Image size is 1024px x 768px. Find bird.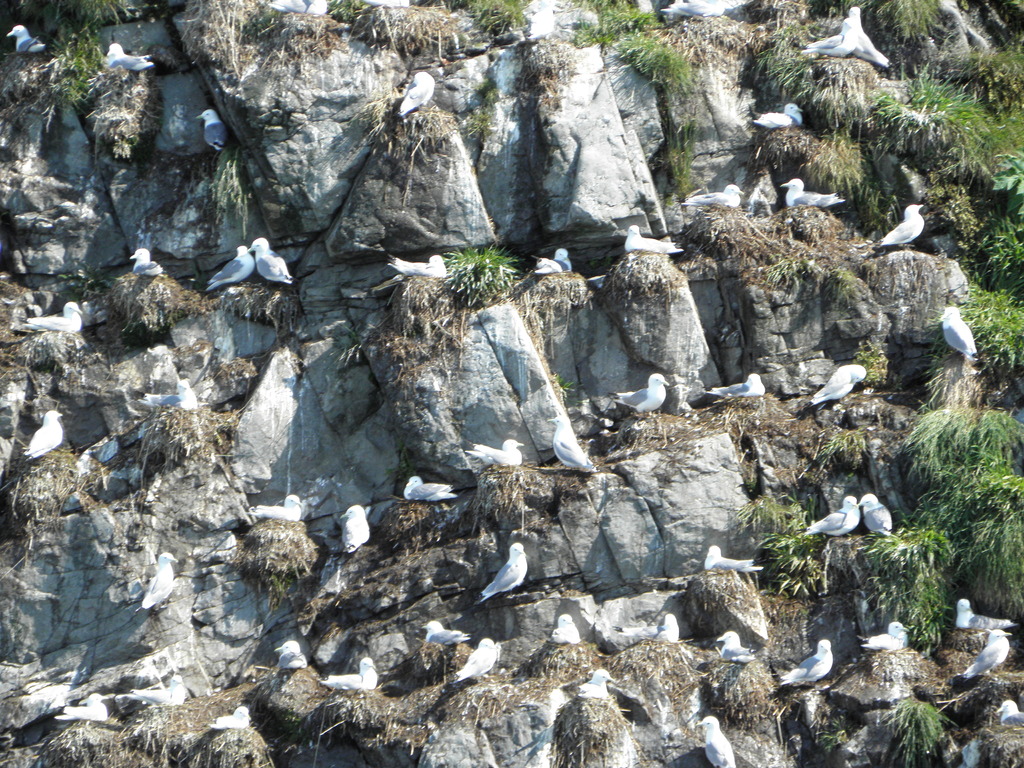
[407,476,454,507].
